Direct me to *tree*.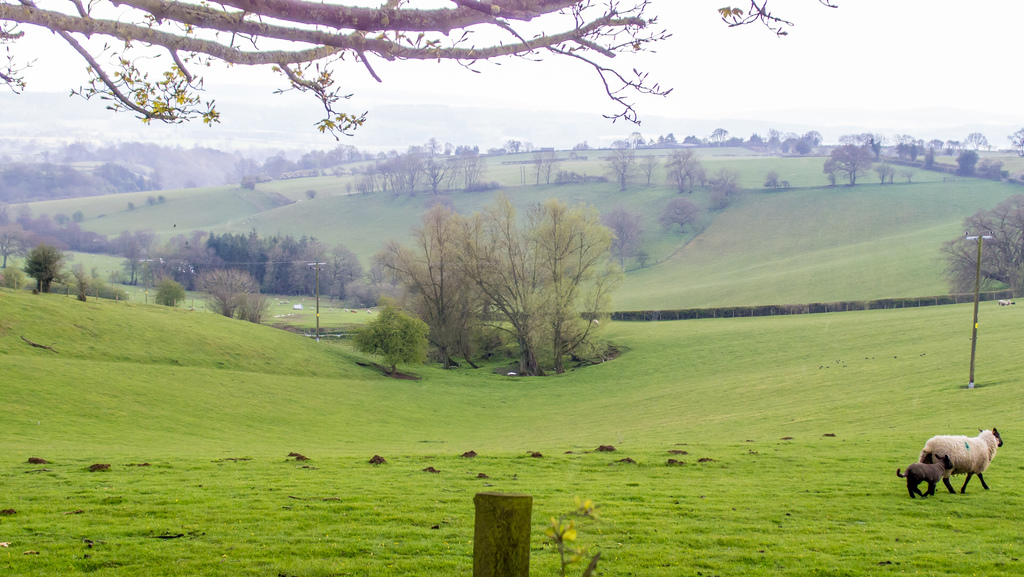
Direction: Rect(189, 269, 264, 325).
